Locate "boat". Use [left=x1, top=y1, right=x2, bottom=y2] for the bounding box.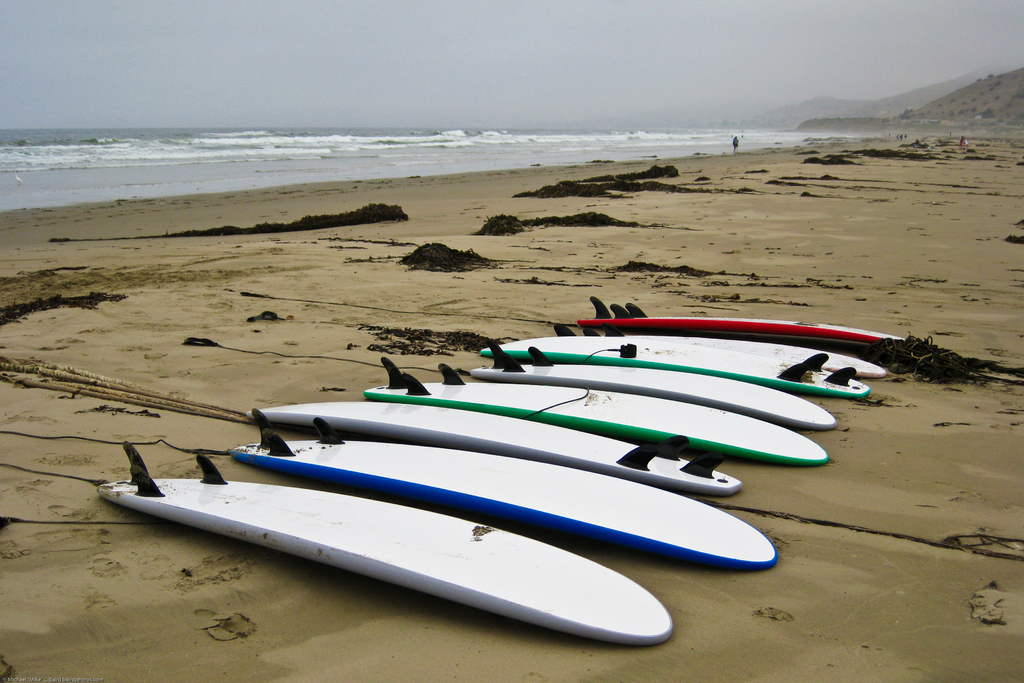
[left=483, top=331, right=884, bottom=381].
